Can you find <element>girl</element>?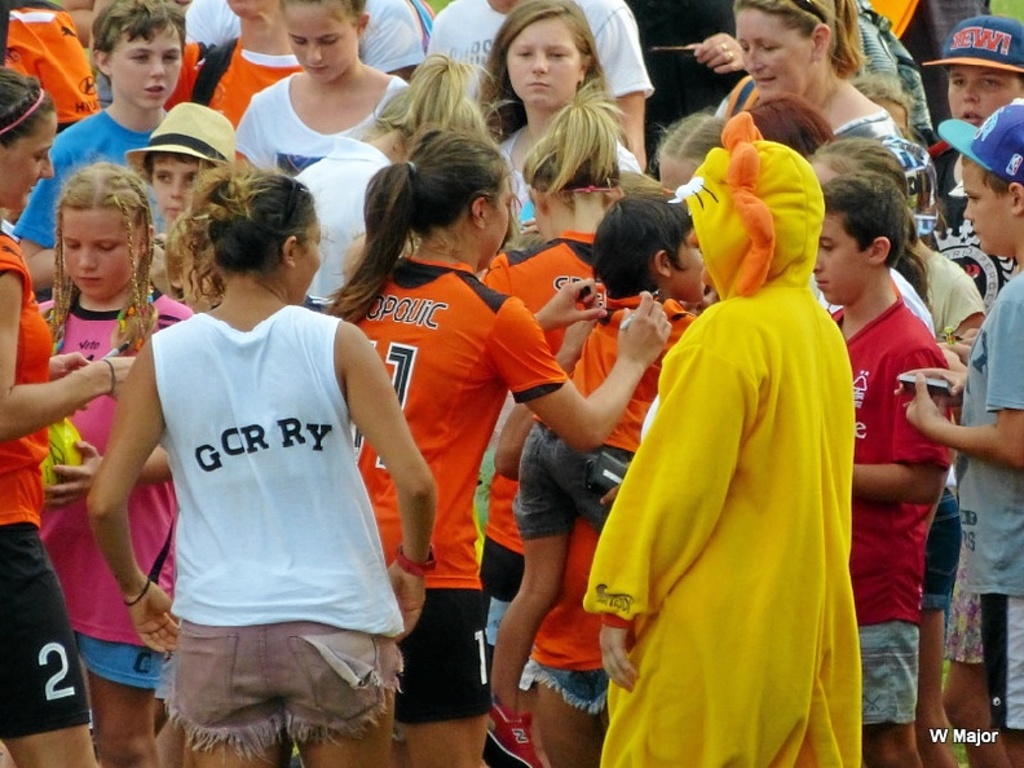
Yes, bounding box: (482, 70, 631, 603).
